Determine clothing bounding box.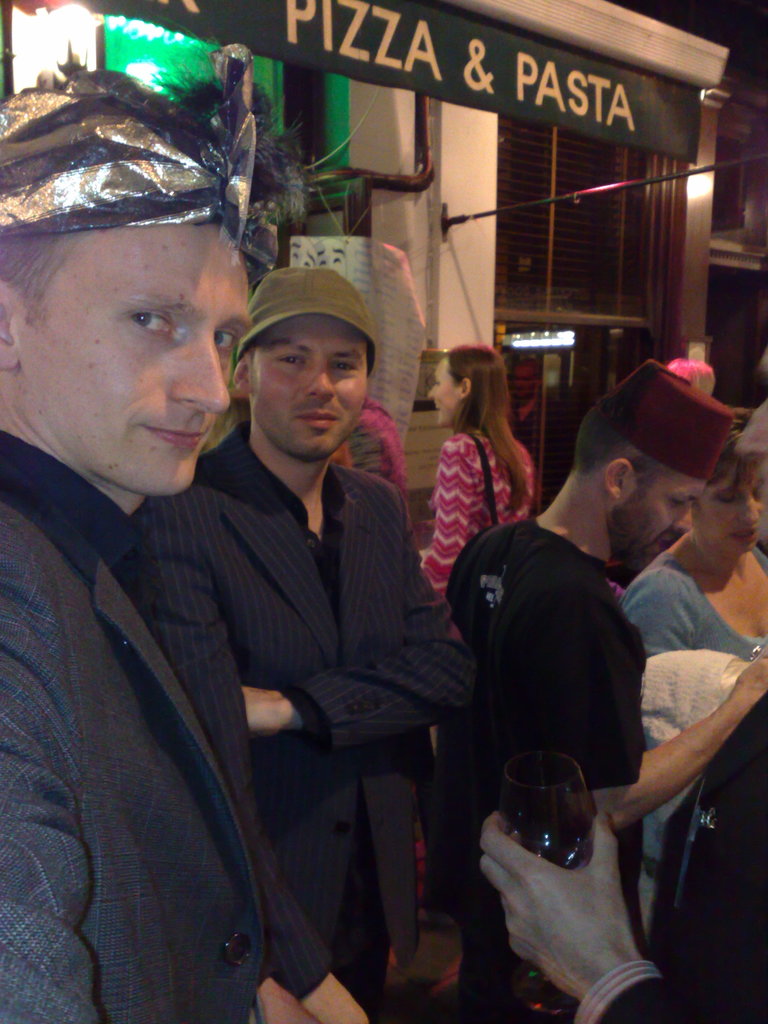
Determined: x1=443, y1=511, x2=660, y2=1022.
